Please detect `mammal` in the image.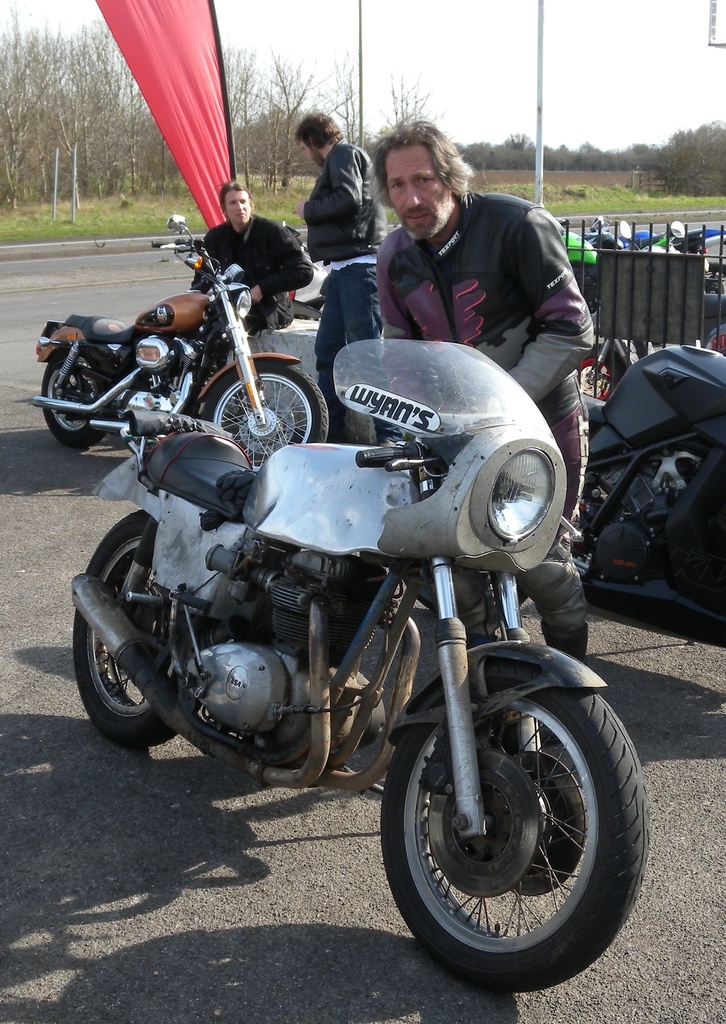
368, 120, 583, 641.
